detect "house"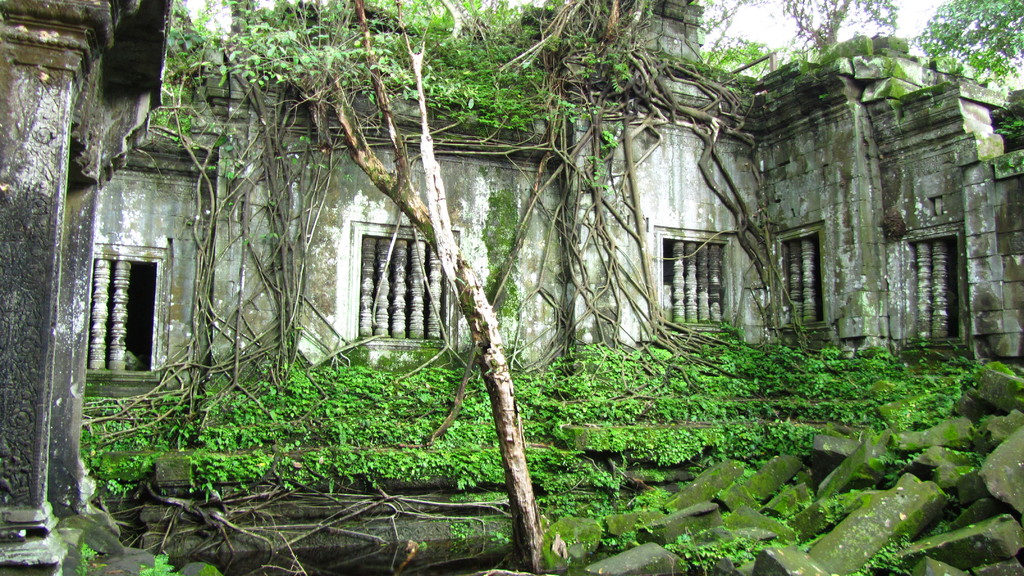
0, 0, 1023, 351
